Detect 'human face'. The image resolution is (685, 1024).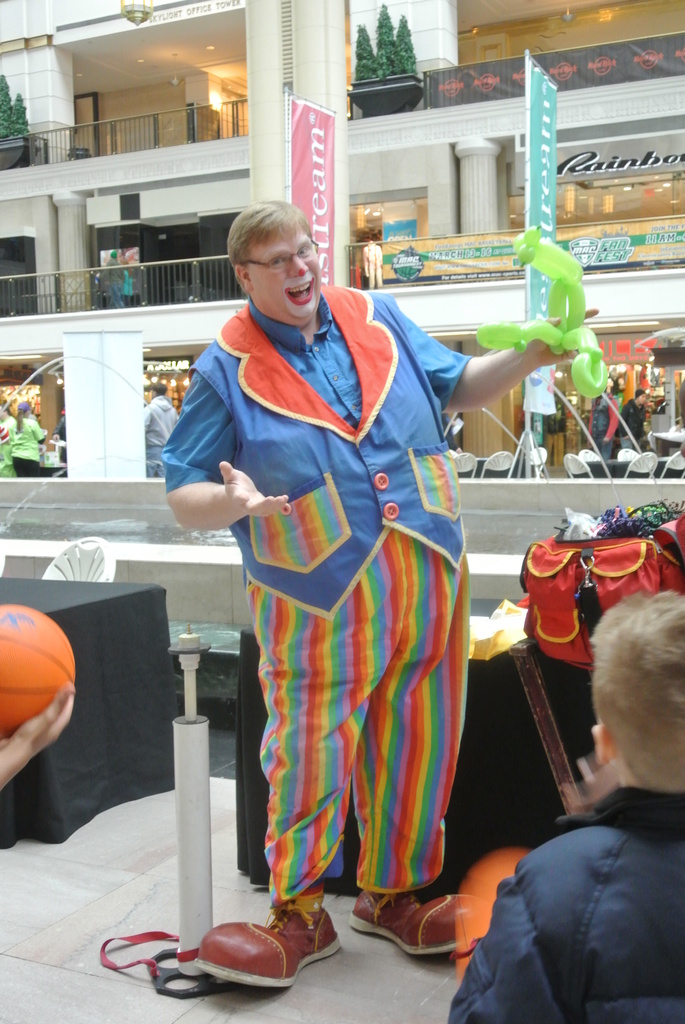
locate(243, 237, 318, 312).
